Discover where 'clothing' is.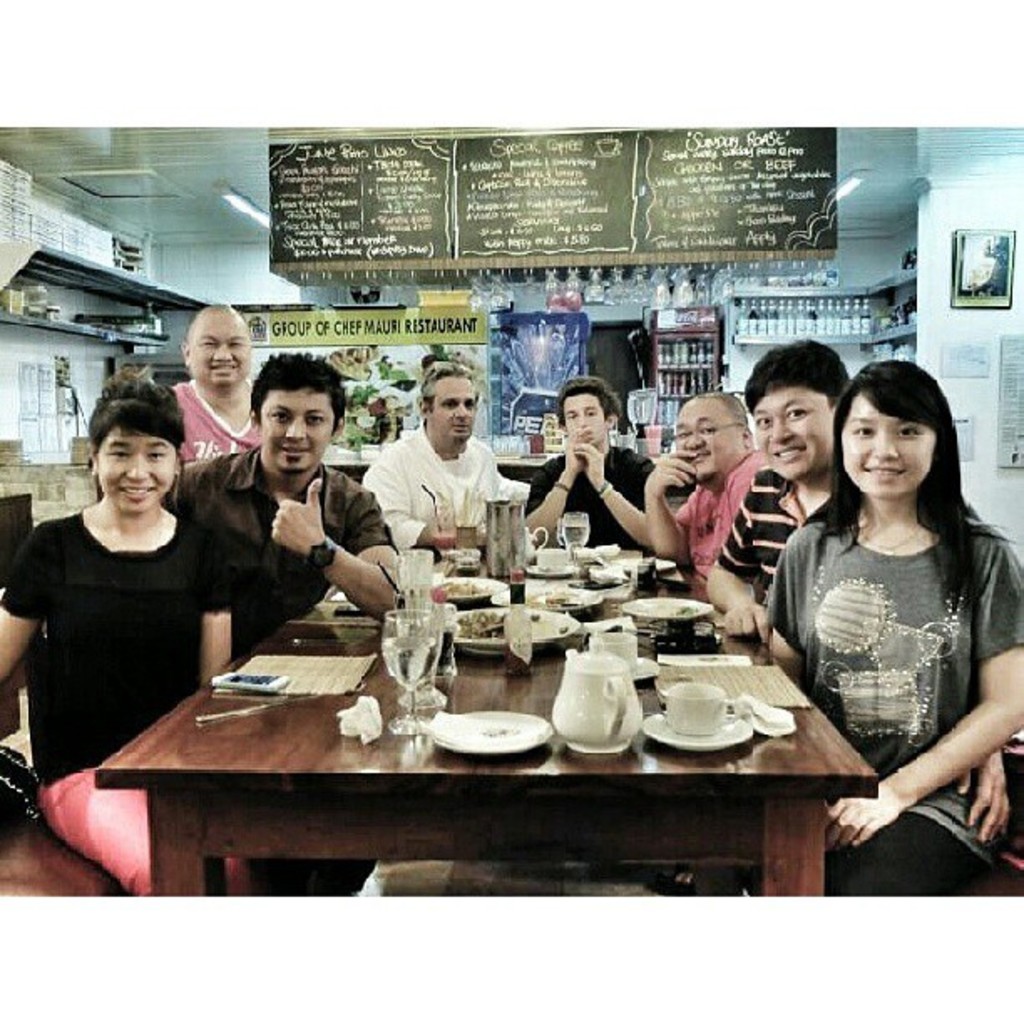
Discovered at 162/460/365/629.
